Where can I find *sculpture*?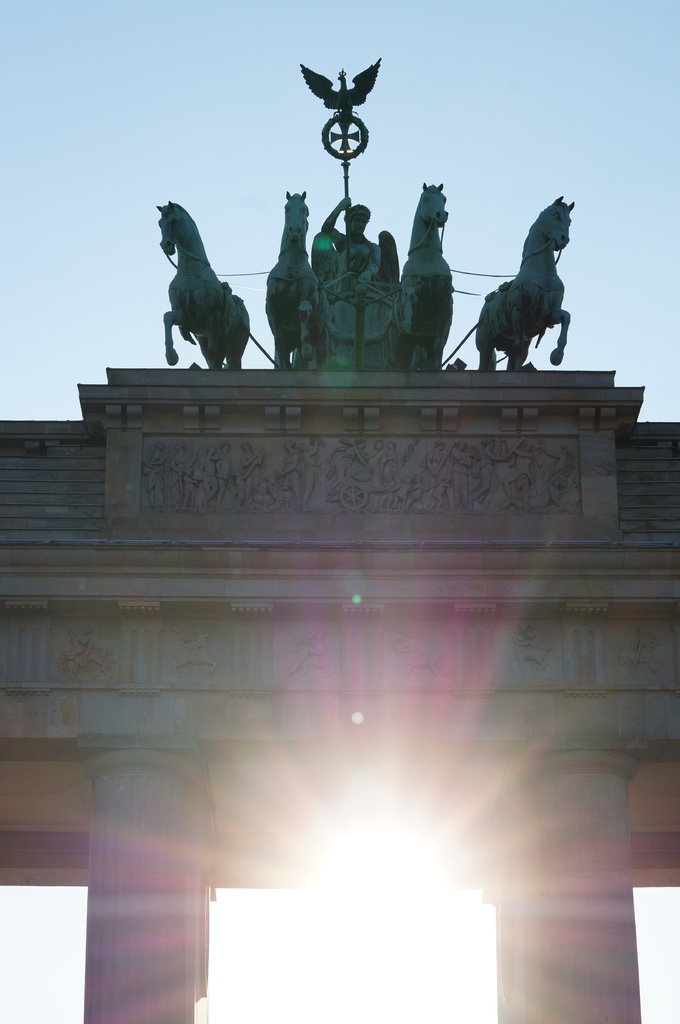
You can find it at left=158, top=198, right=253, bottom=374.
